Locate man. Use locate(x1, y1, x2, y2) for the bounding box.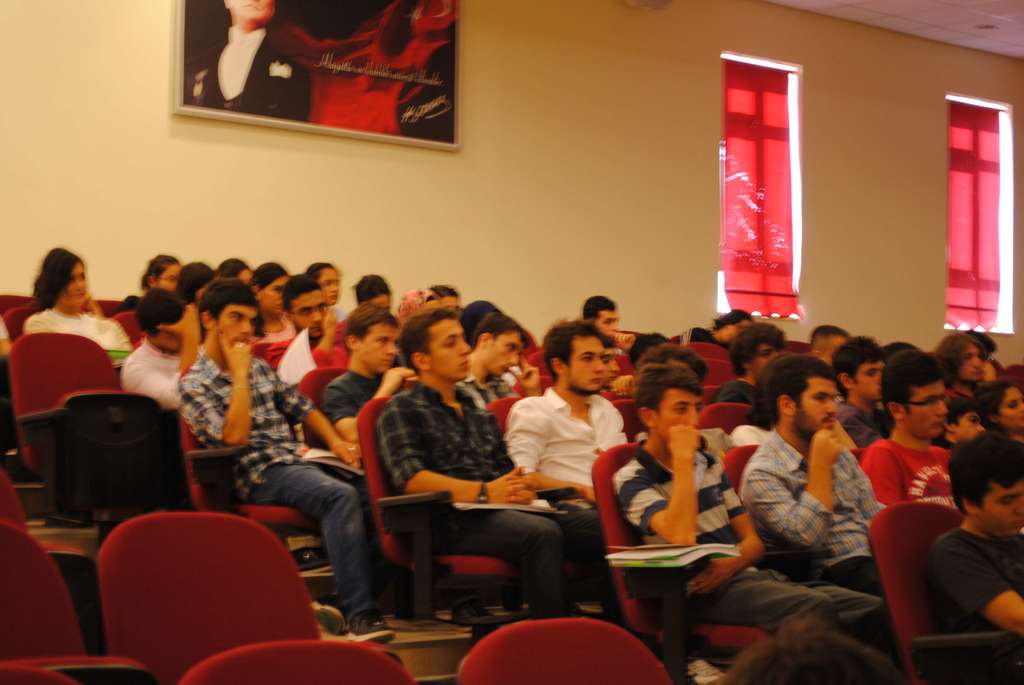
locate(170, 279, 444, 646).
